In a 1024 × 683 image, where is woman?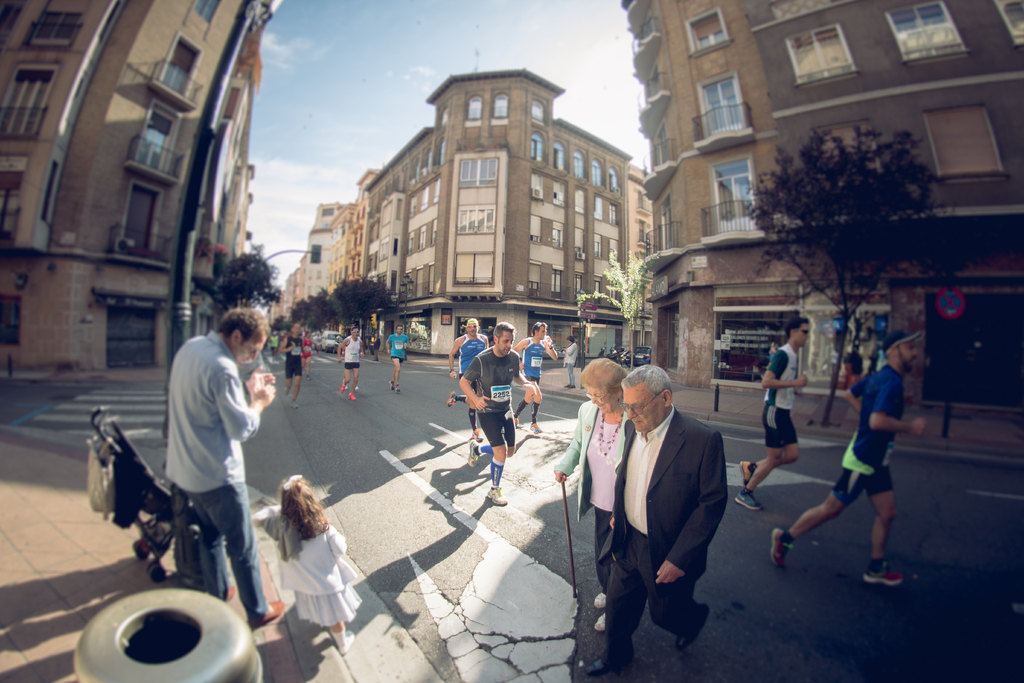
locate(550, 356, 630, 629).
